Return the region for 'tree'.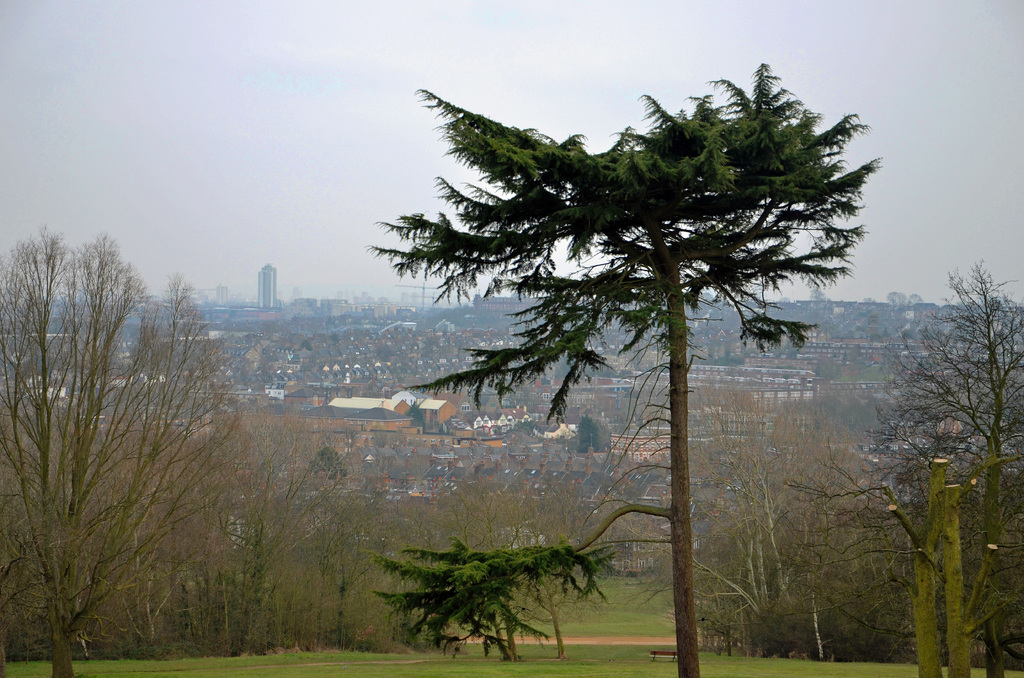
x1=690, y1=385, x2=906, y2=664.
